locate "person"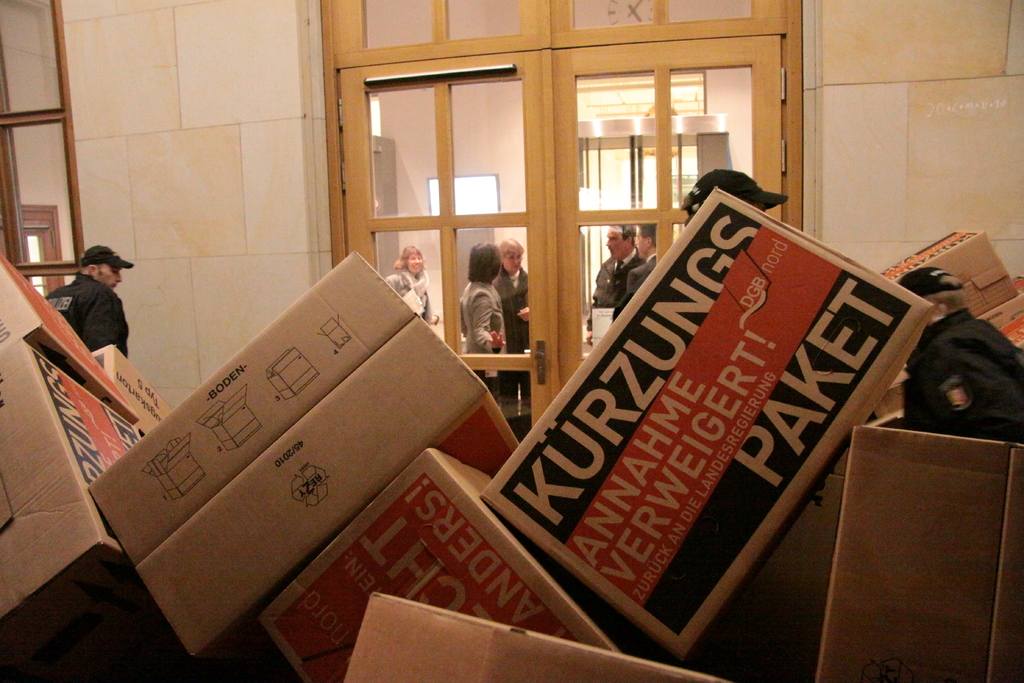
585:226:643:343
